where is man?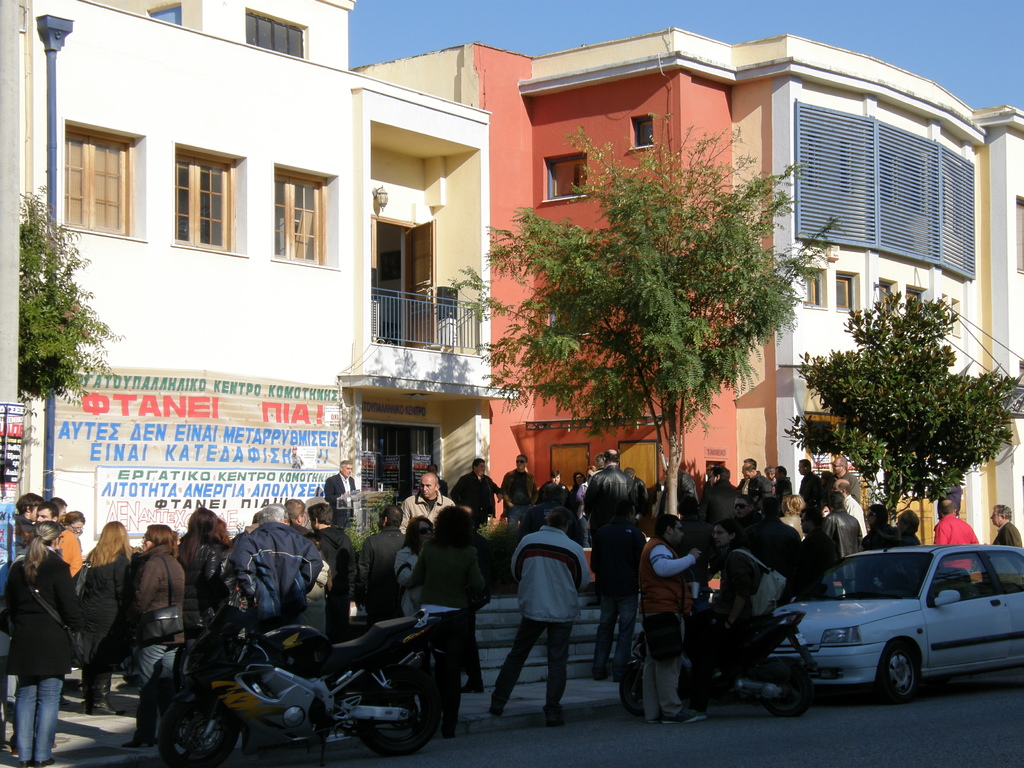
box=[741, 460, 774, 506].
